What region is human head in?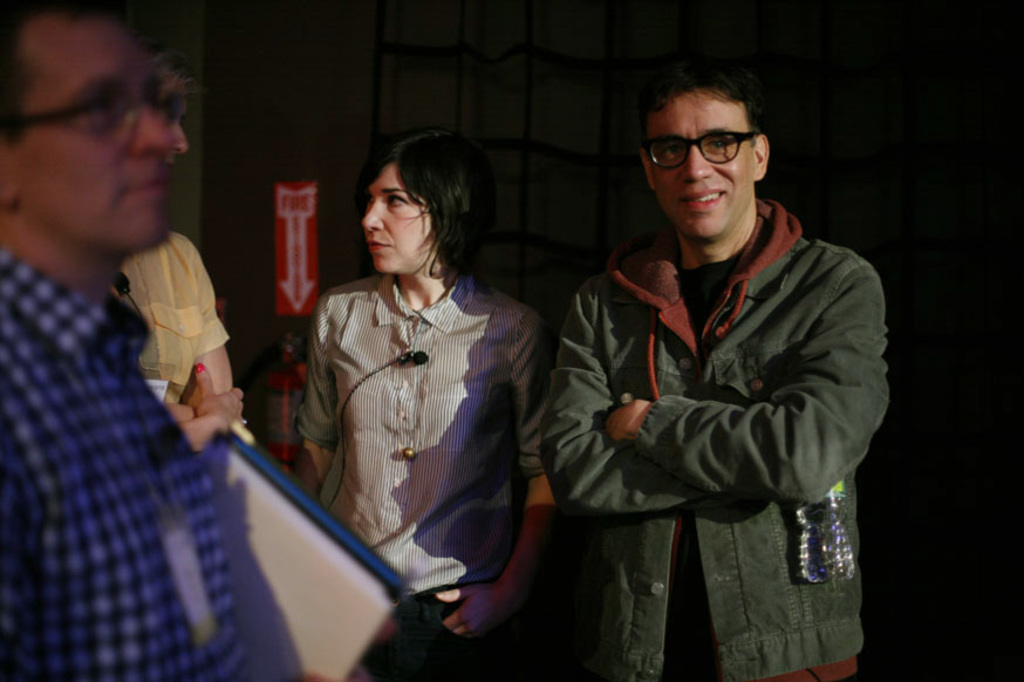
pyautogui.locateOnScreen(627, 62, 772, 240).
